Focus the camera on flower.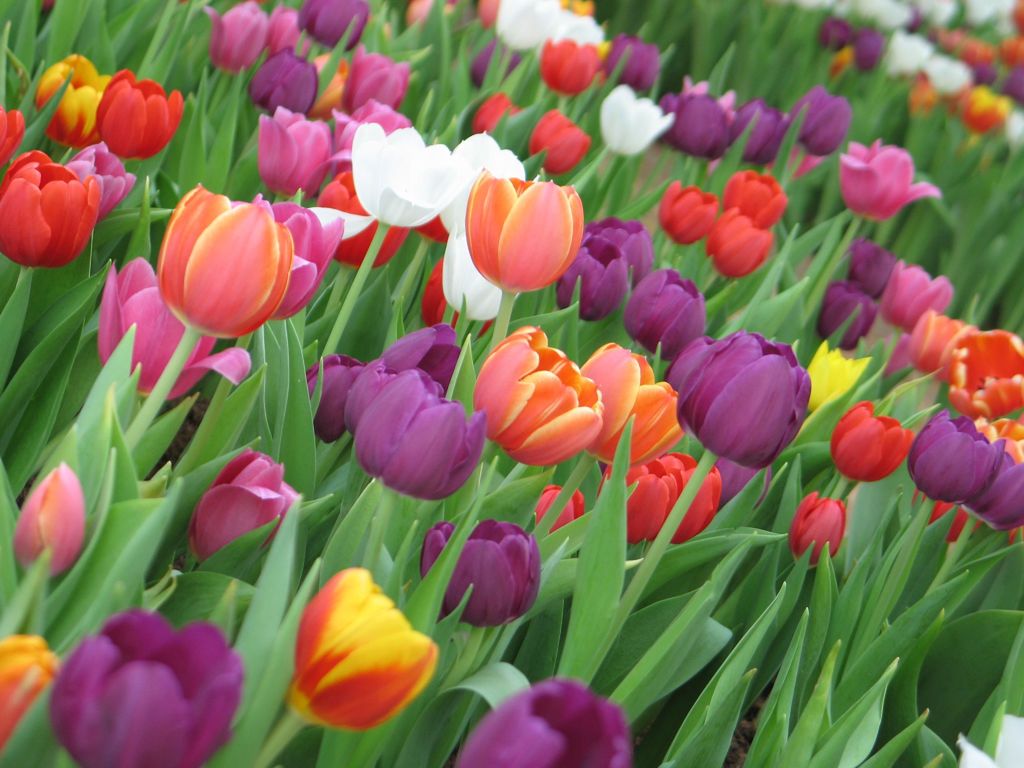
Focus region: (x1=184, y1=444, x2=303, y2=563).
